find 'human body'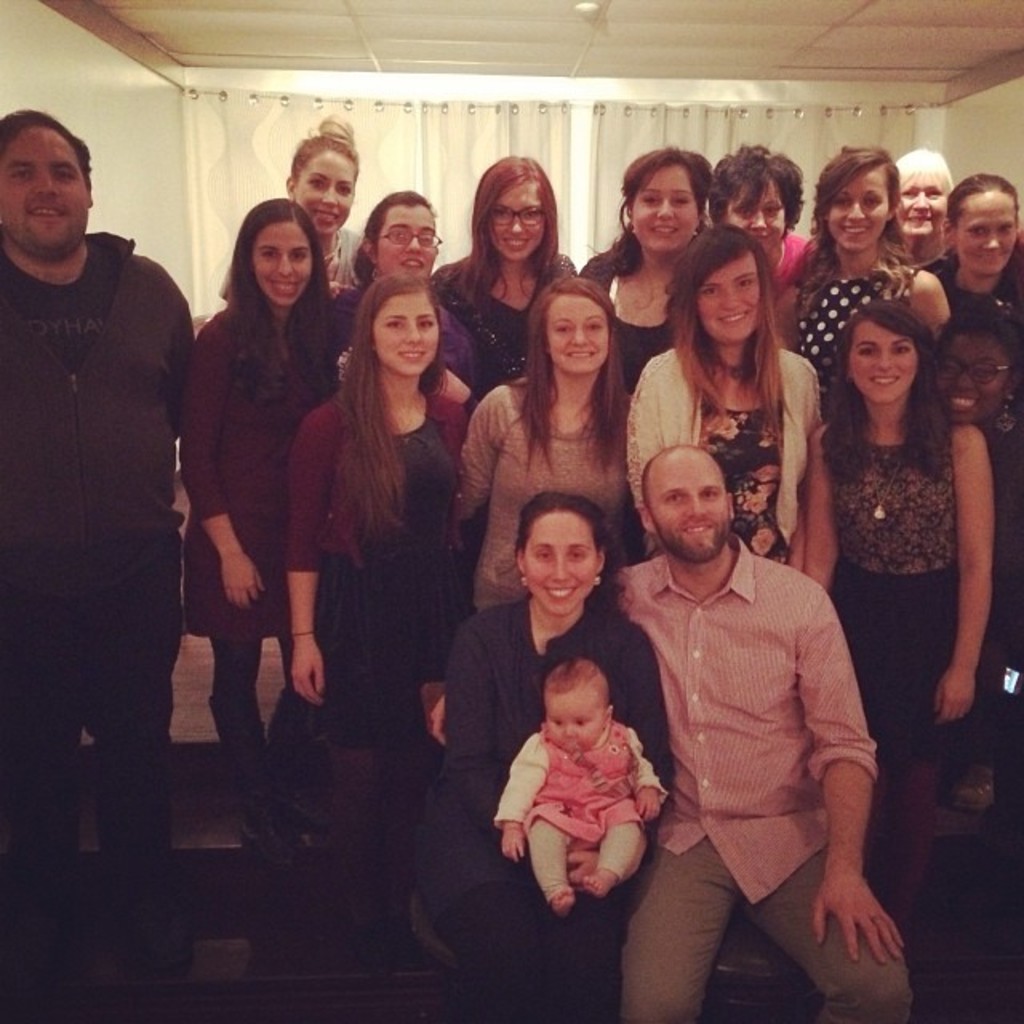
BBox(626, 344, 824, 574)
